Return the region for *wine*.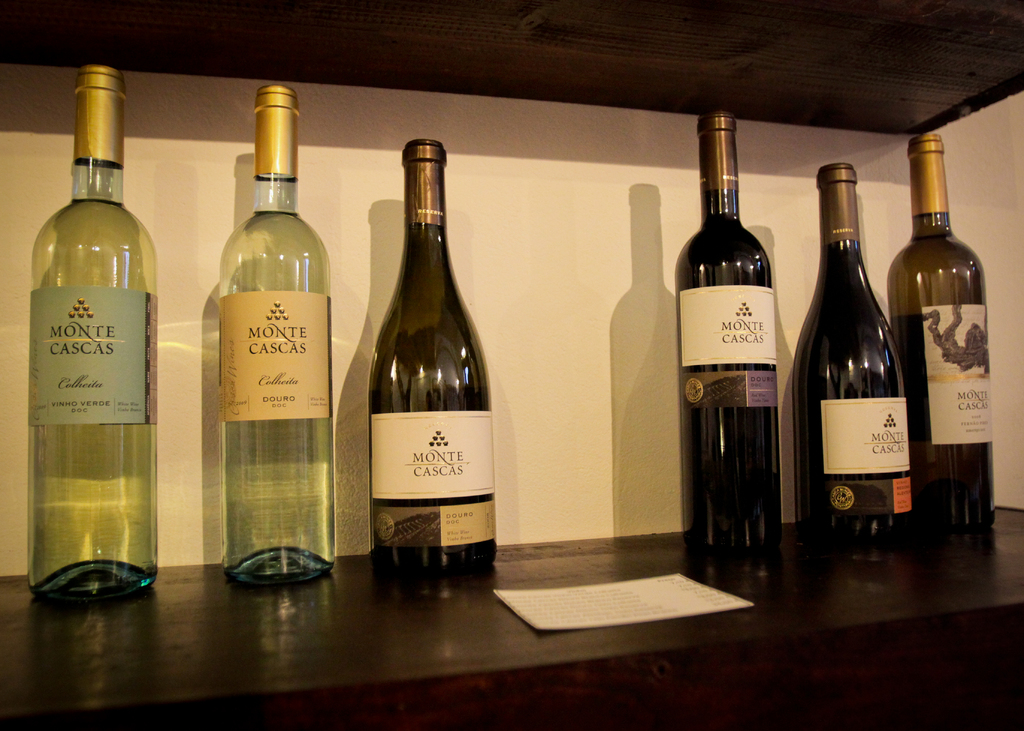
bbox=(792, 150, 917, 550).
